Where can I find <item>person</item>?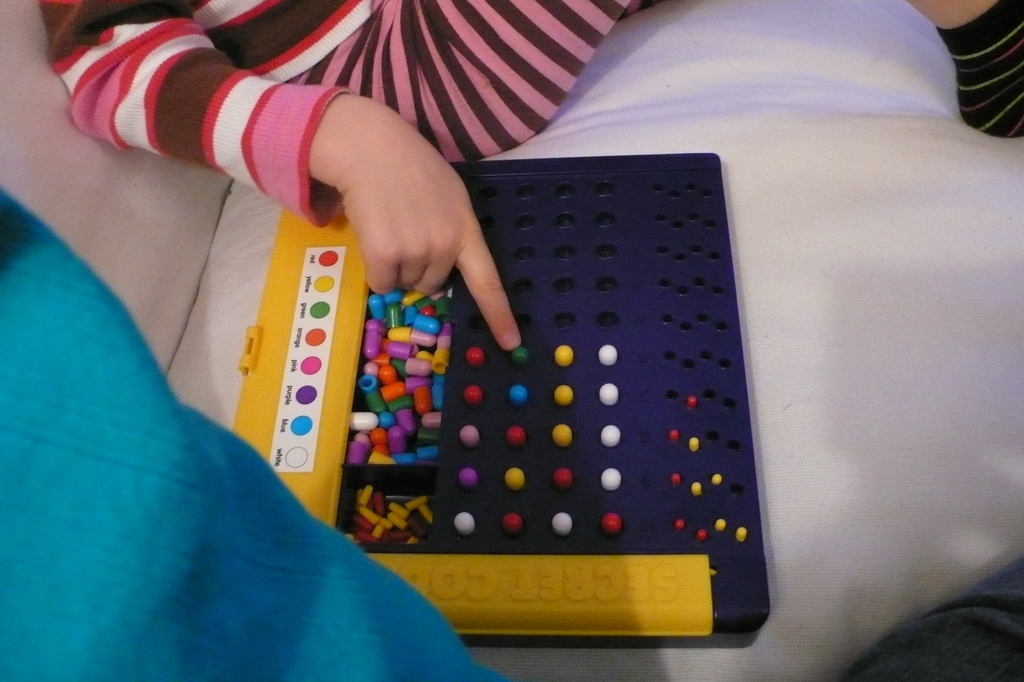
You can find it at (left=41, top=0, right=639, bottom=357).
